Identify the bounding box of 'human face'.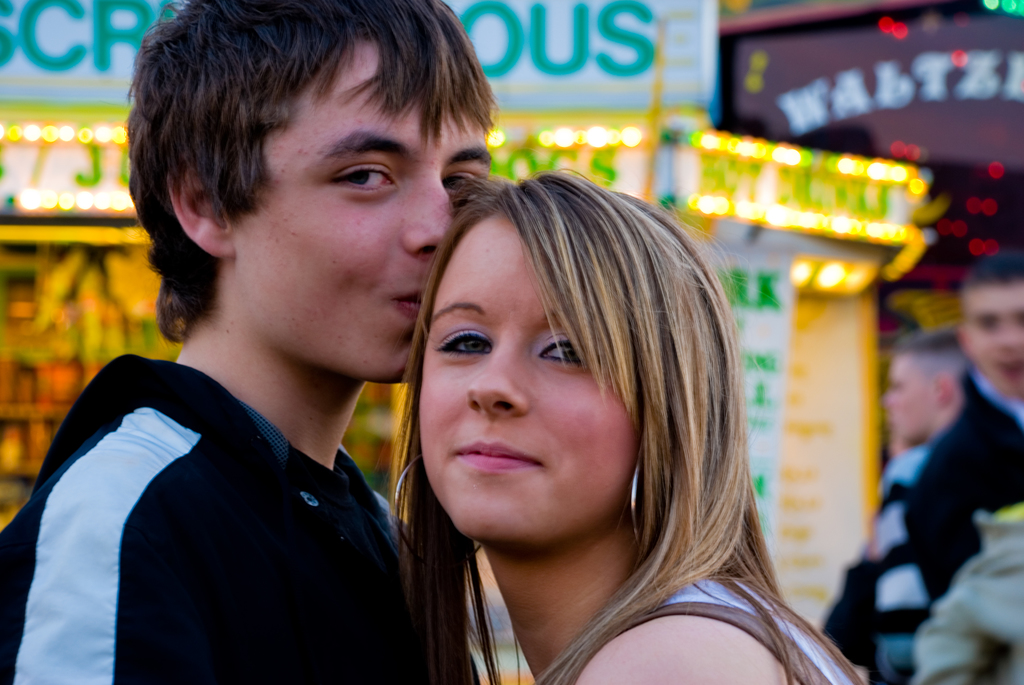
960 281 1023 402.
